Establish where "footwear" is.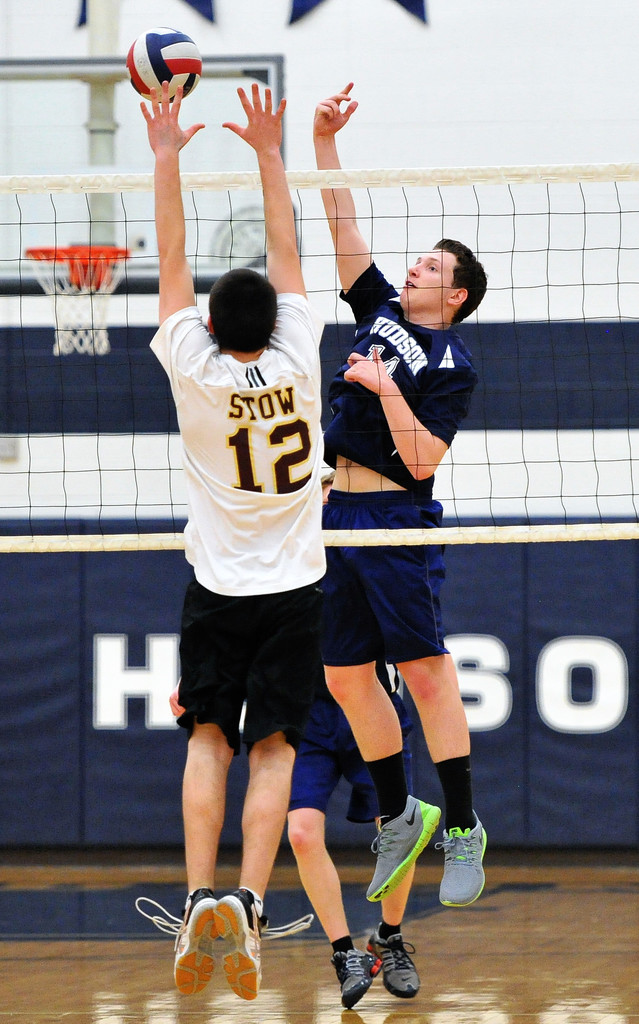
Established at (x1=366, y1=791, x2=454, y2=898).
